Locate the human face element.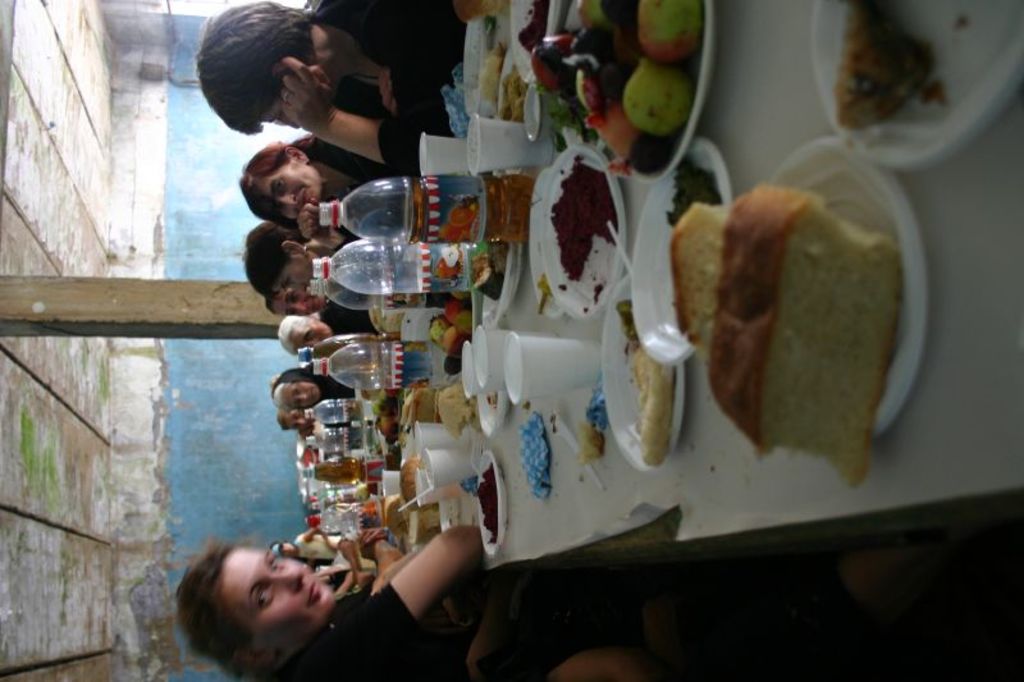
Element bbox: {"x1": 271, "y1": 288, "x2": 328, "y2": 317}.
